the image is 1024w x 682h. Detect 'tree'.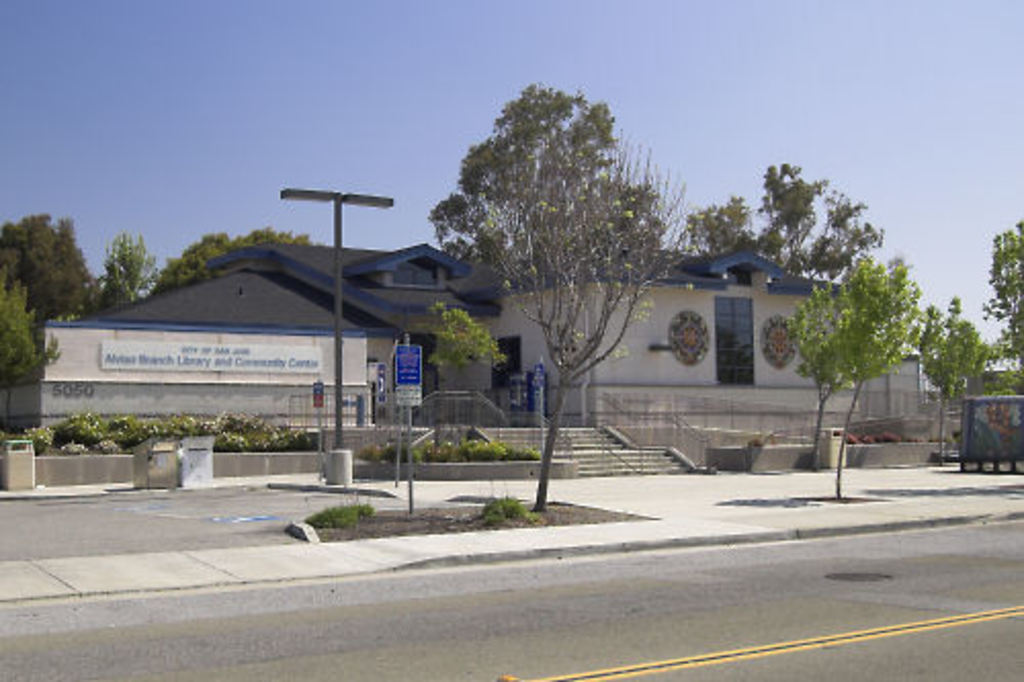
Detection: Rect(823, 250, 922, 502).
